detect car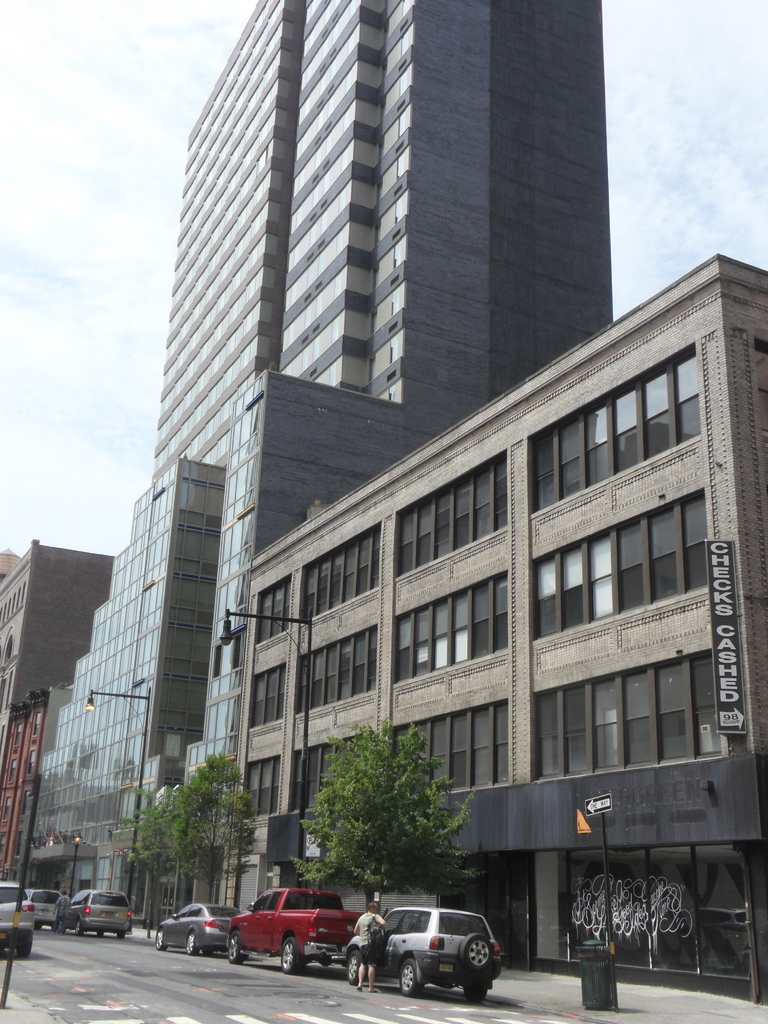
rect(0, 883, 34, 960)
